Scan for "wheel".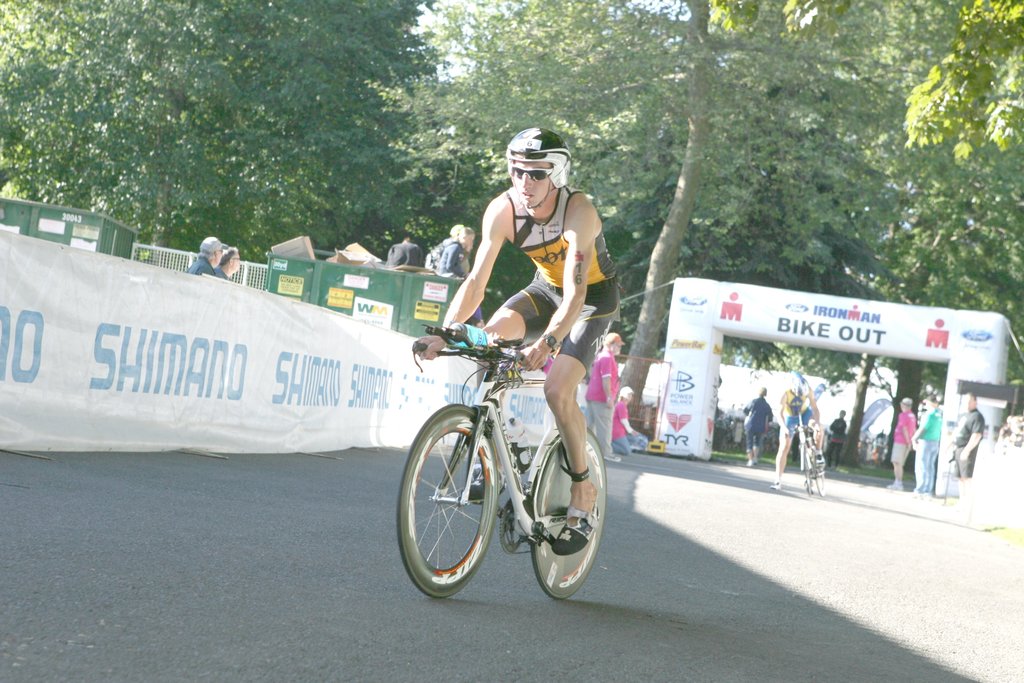
Scan result: select_region(803, 437, 811, 493).
